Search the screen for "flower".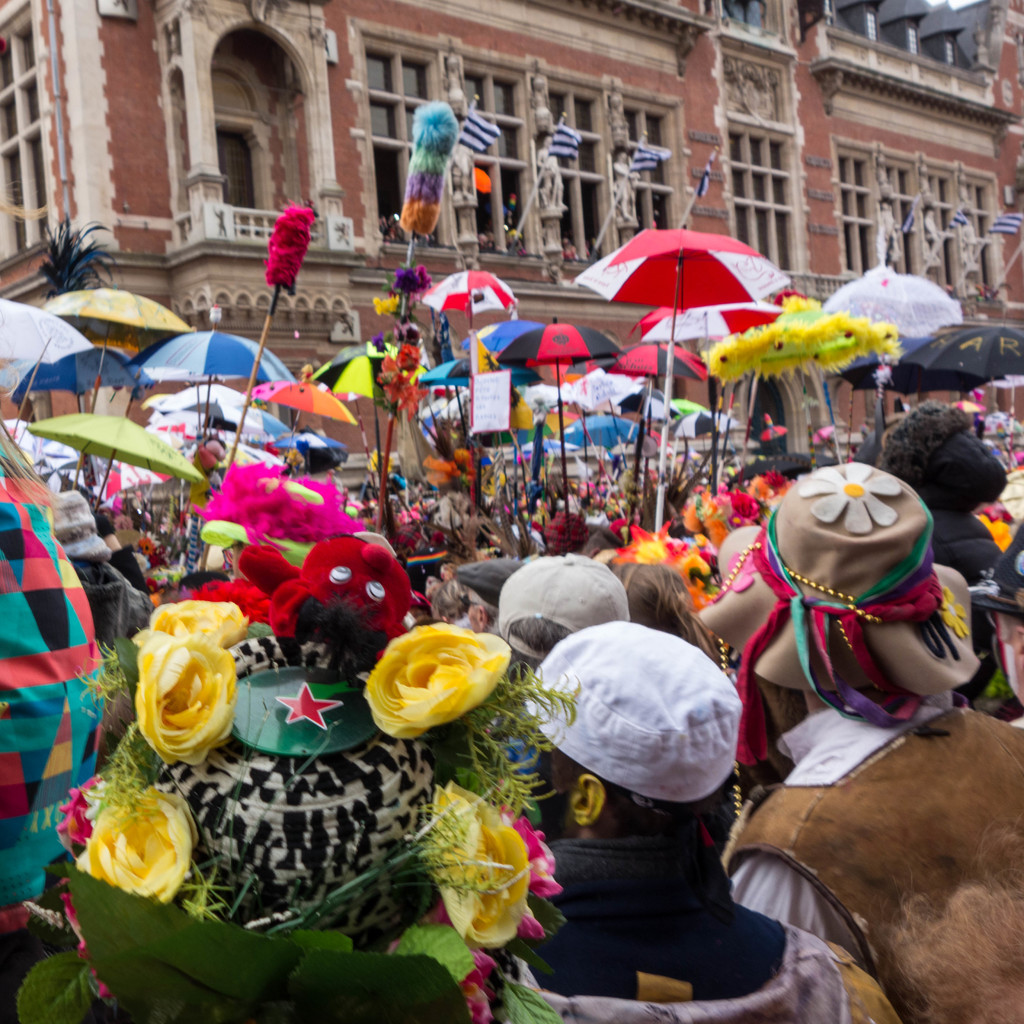
Found at box=[383, 932, 502, 1023].
